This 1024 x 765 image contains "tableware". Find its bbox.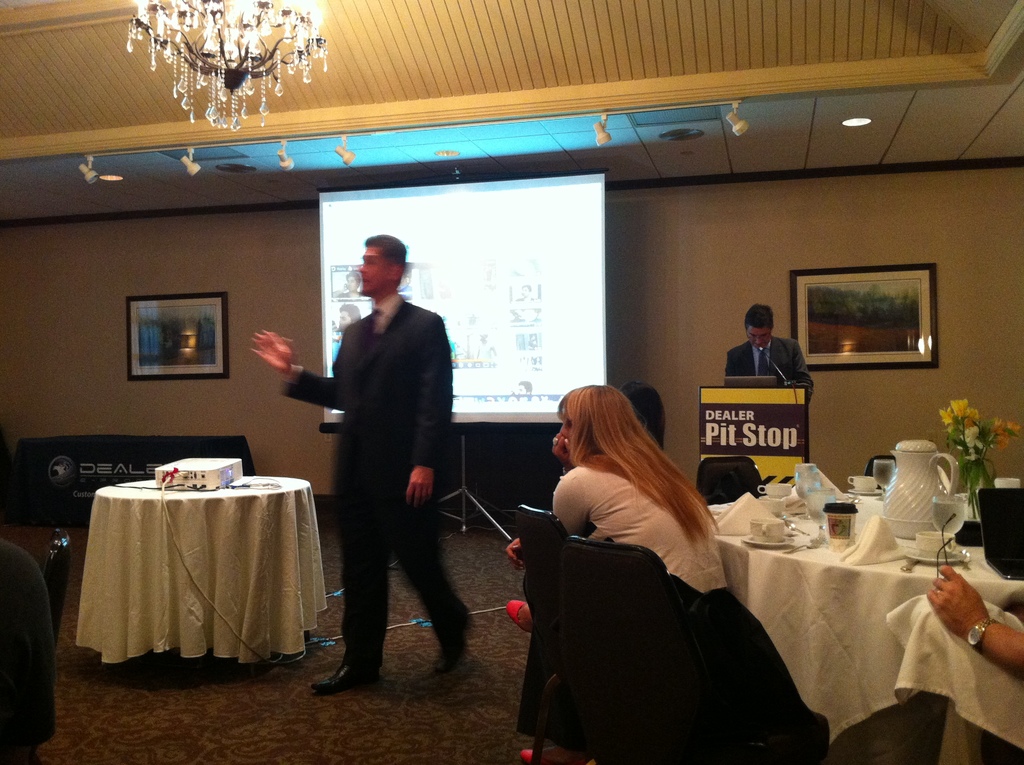
rect(905, 561, 915, 568).
